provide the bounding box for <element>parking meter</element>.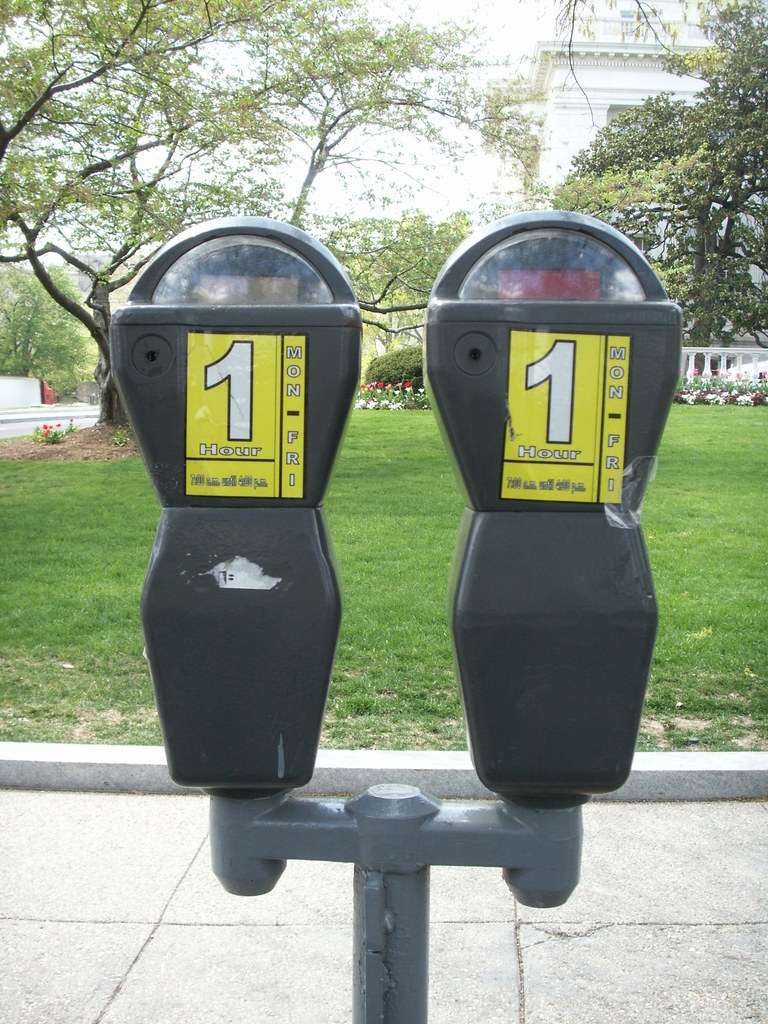
select_region(95, 209, 682, 797).
